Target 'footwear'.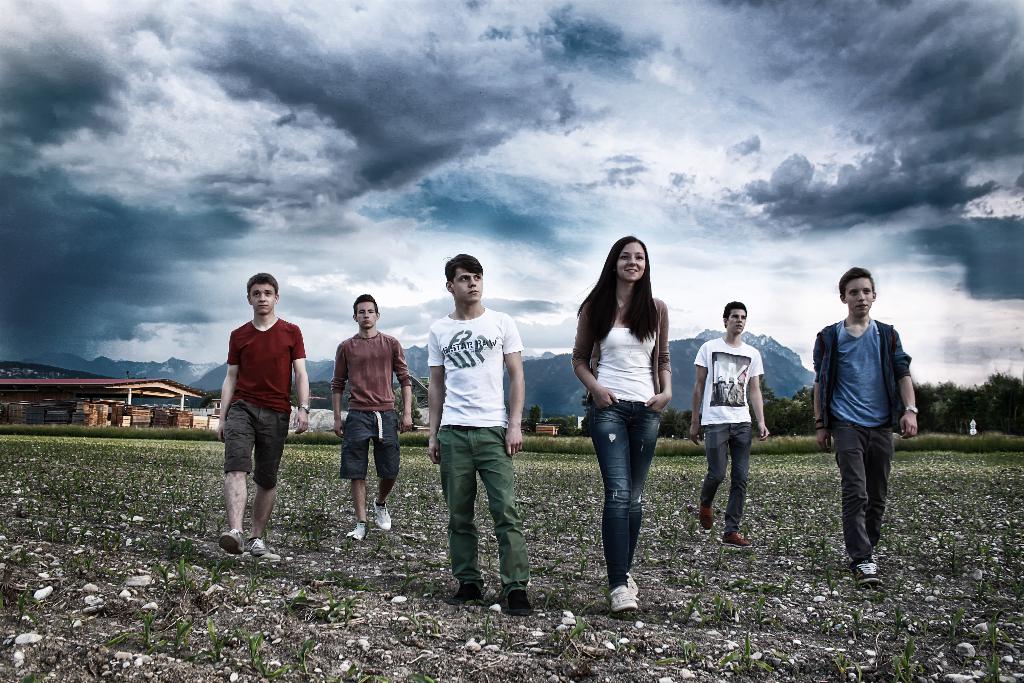
Target region: {"x1": 374, "y1": 499, "x2": 389, "y2": 528}.
